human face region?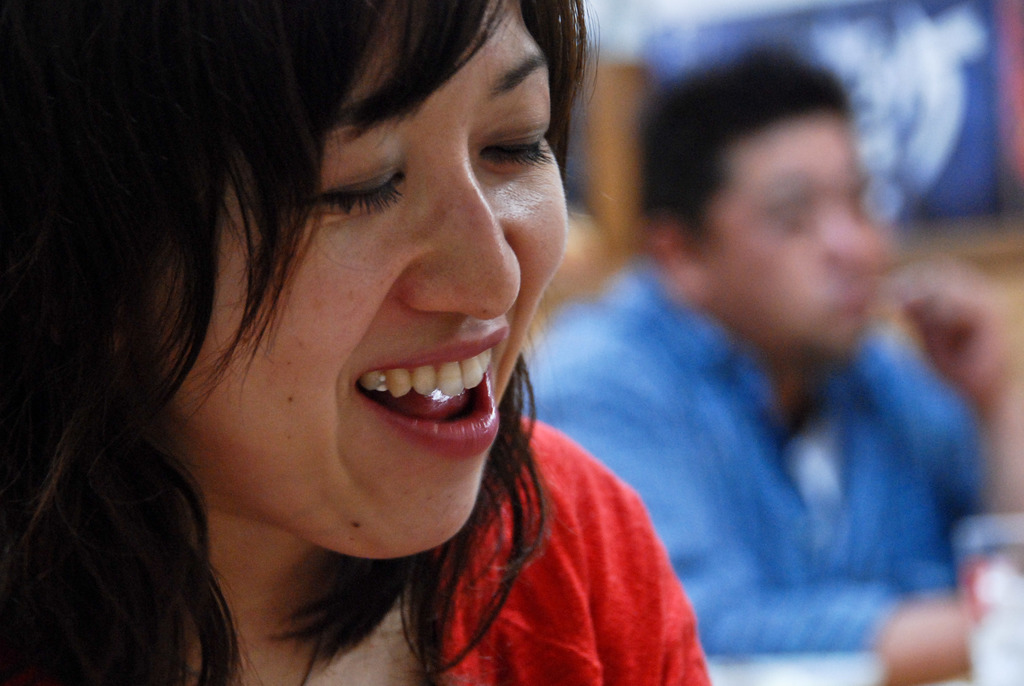
rect(237, 22, 580, 535)
